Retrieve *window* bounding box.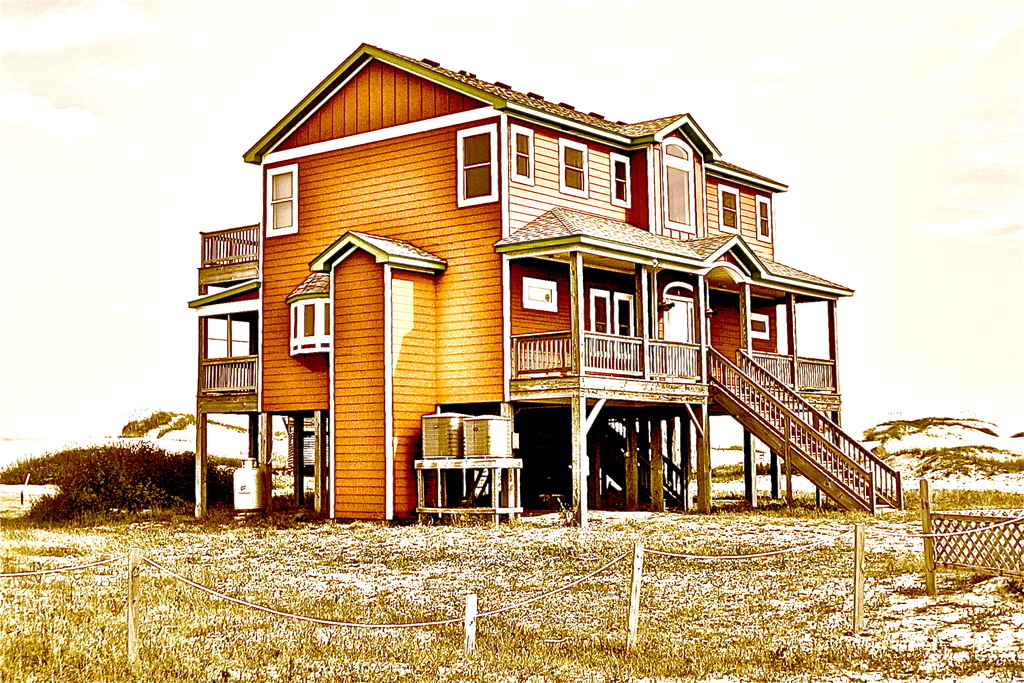
Bounding box: 611,154,632,207.
